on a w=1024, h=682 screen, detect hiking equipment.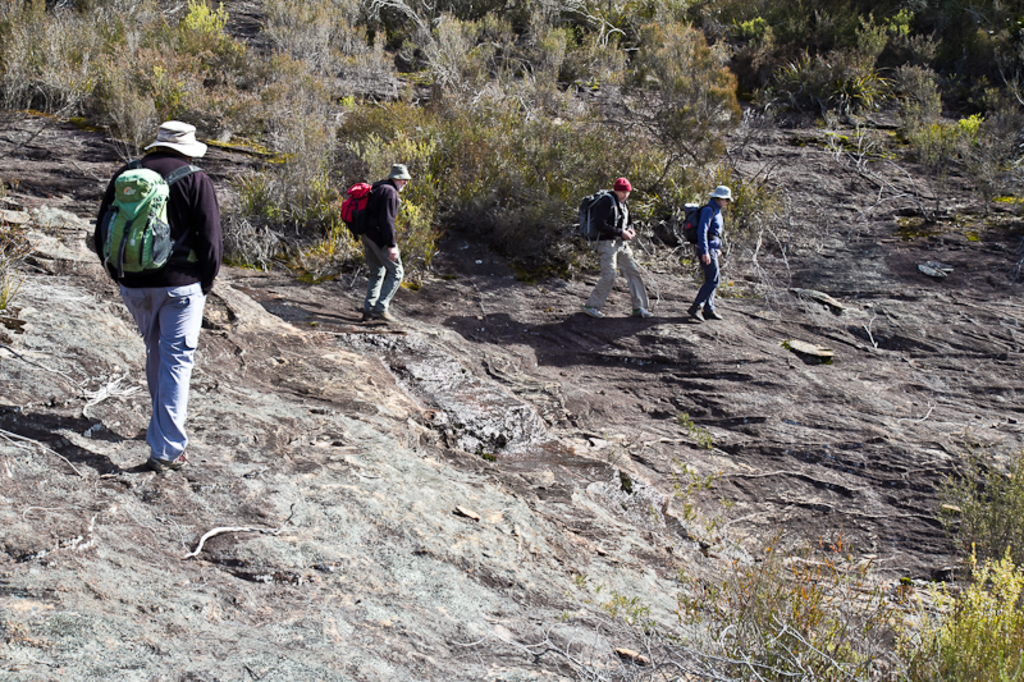
rect(96, 154, 204, 274).
